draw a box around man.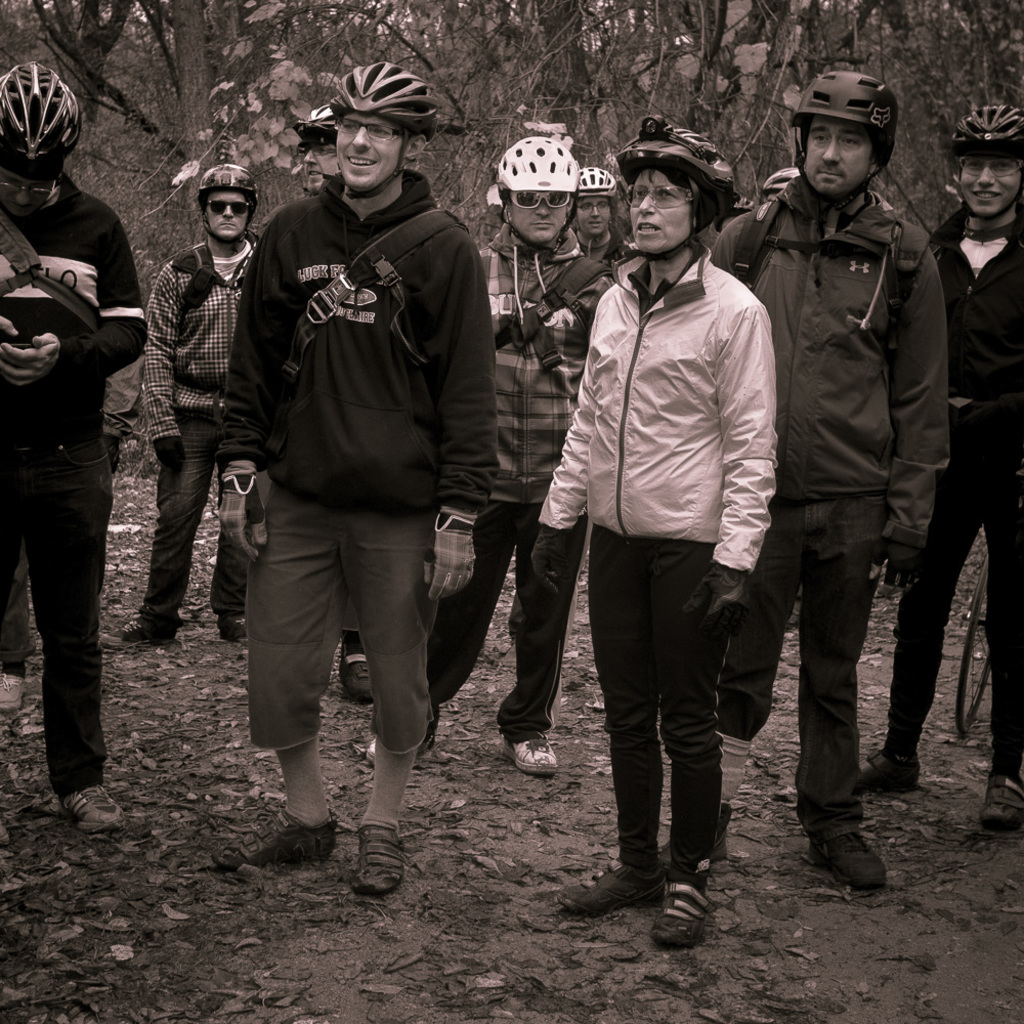
<bbox>856, 98, 1023, 831</bbox>.
